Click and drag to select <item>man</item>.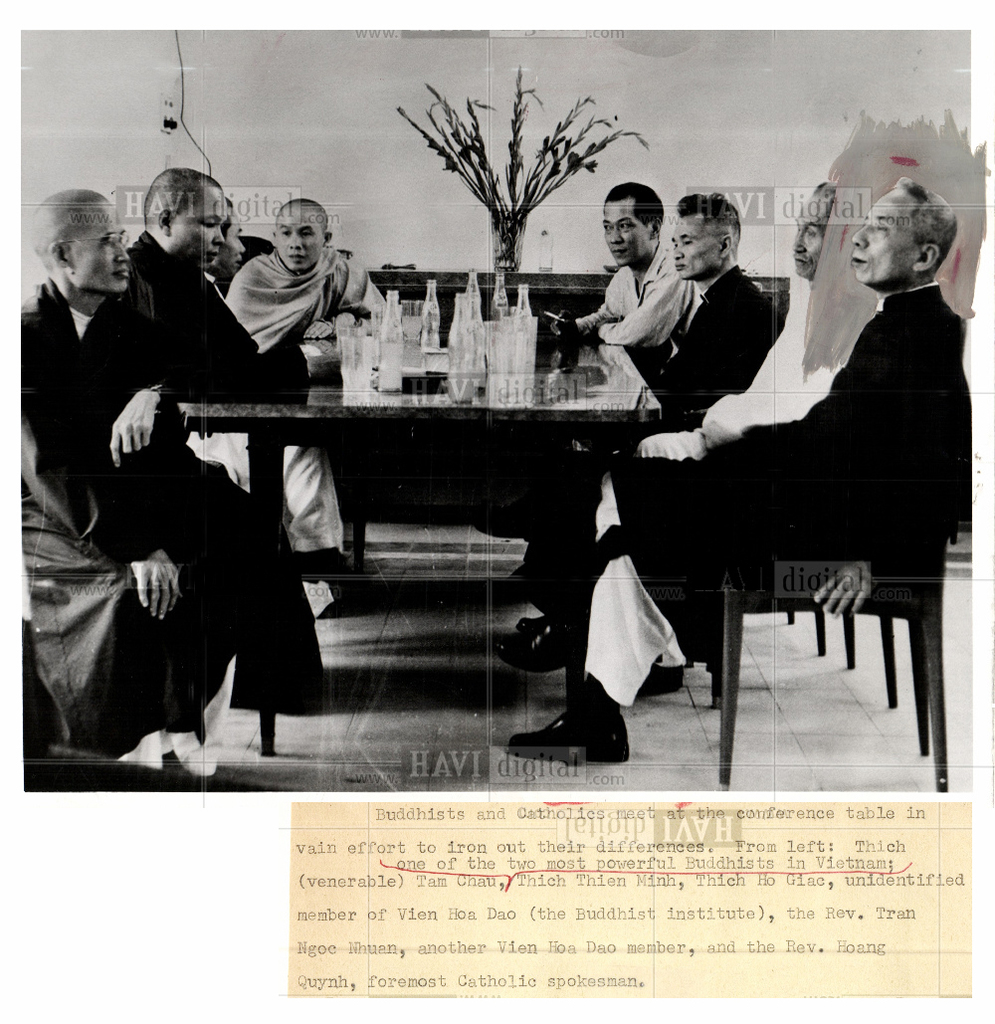
Selection: crop(487, 176, 846, 675).
